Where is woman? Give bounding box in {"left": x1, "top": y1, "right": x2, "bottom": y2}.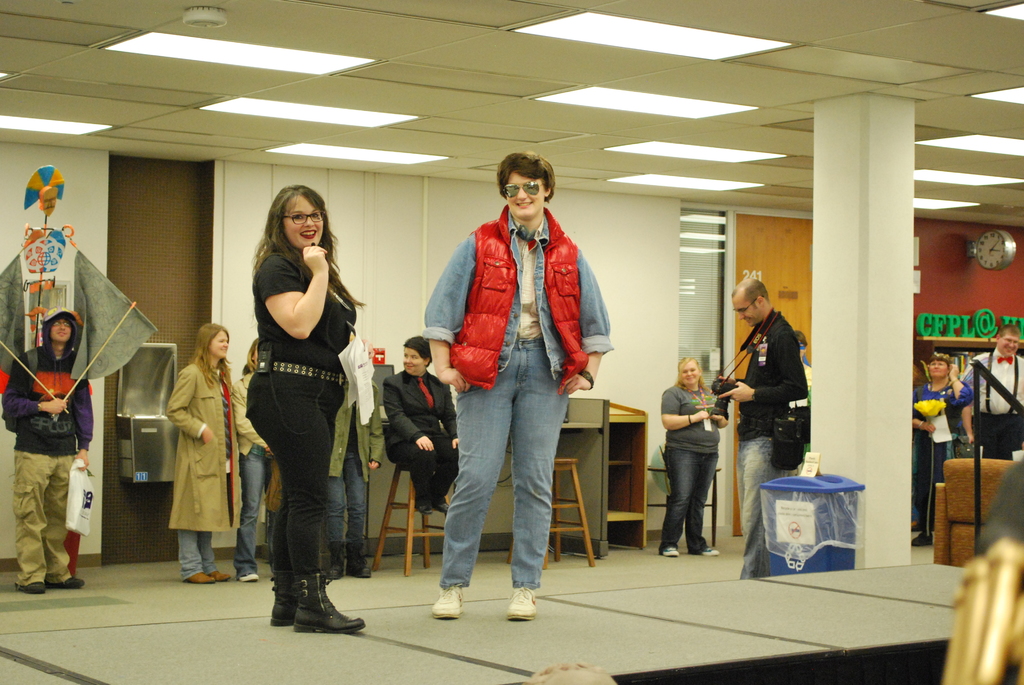
{"left": 913, "top": 350, "right": 974, "bottom": 547}.
